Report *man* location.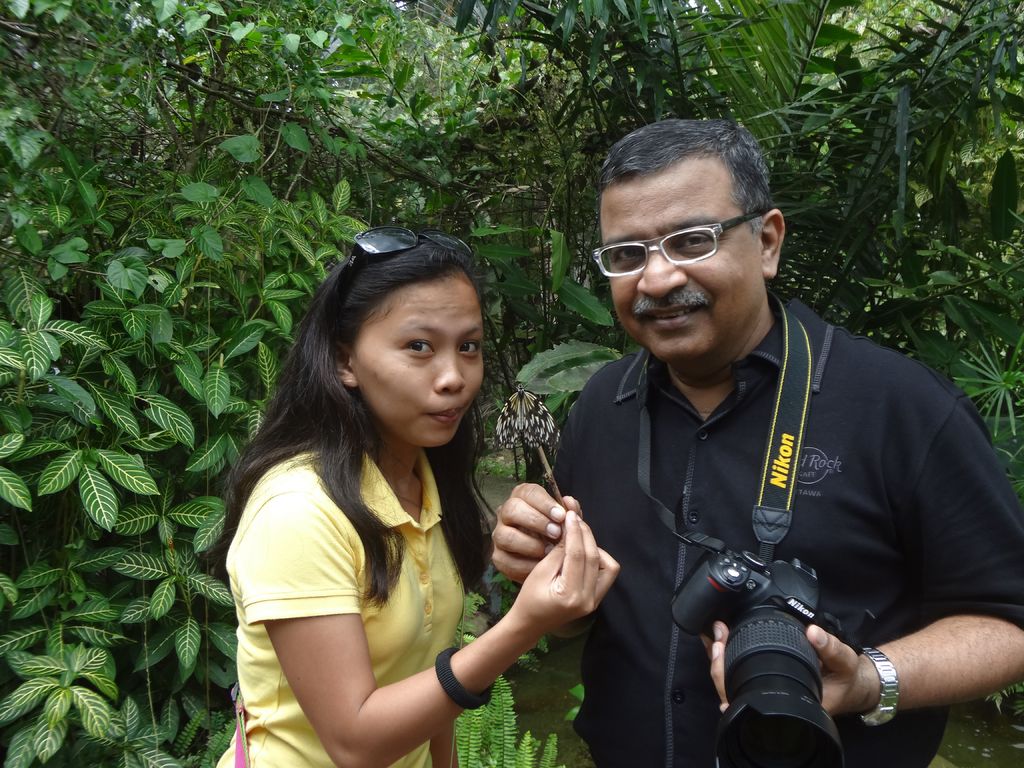
Report: x1=502, y1=122, x2=1009, y2=754.
